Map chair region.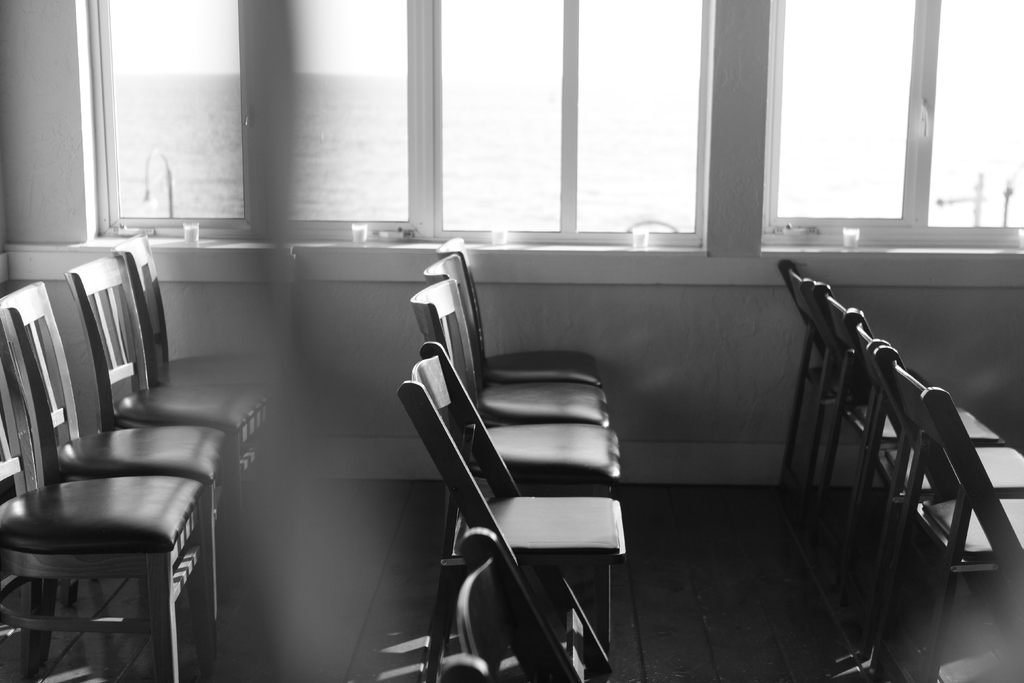
Mapped to left=435, top=527, right=581, bottom=682.
